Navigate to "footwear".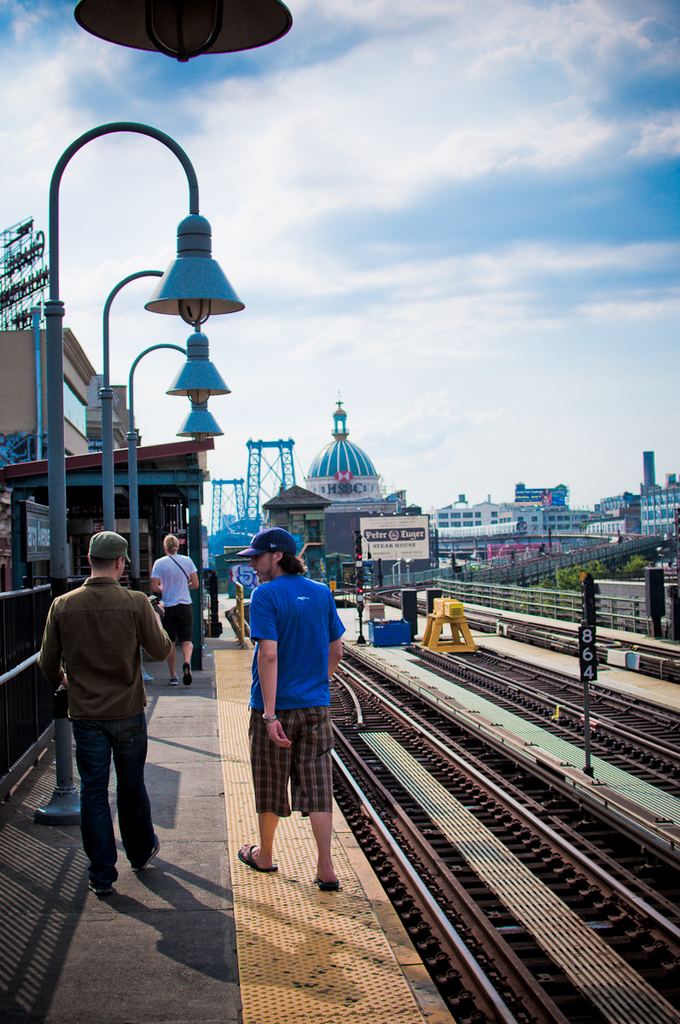
Navigation target: left=165, top=677, right=179, bottom=686.
